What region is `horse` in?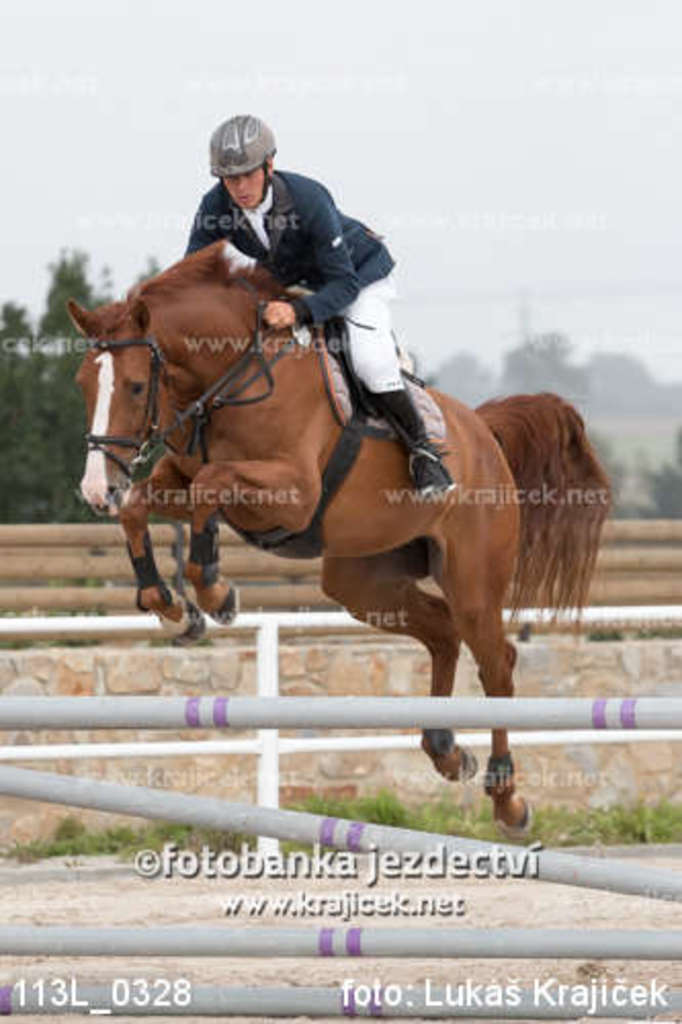
70:240:621:827.
